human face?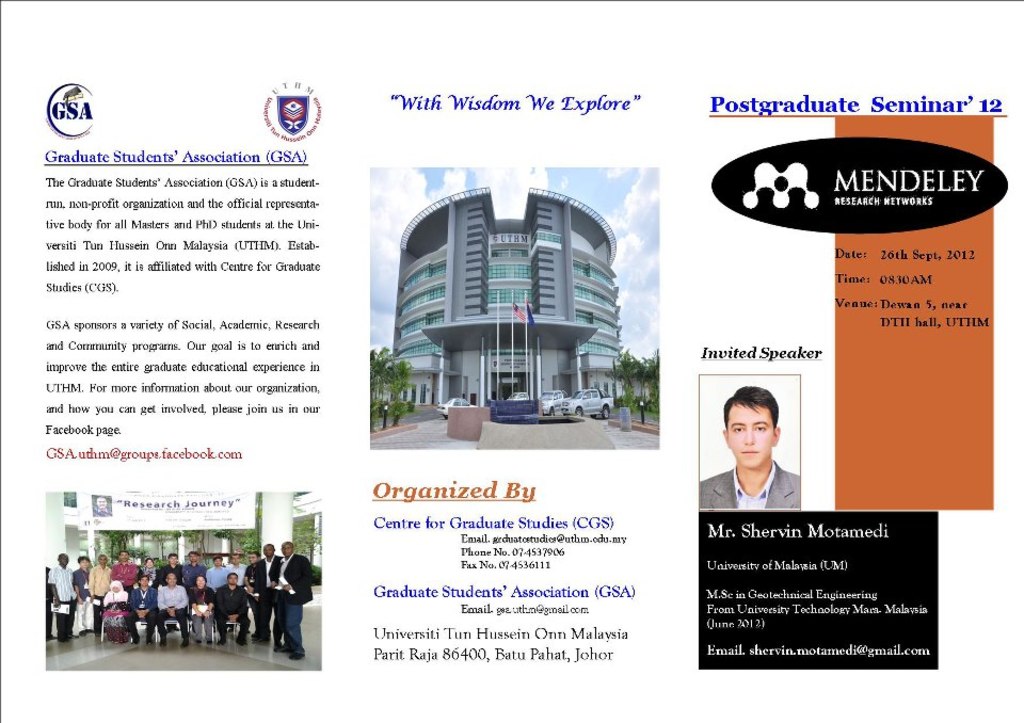
crop(233, 558, 239, 564)
